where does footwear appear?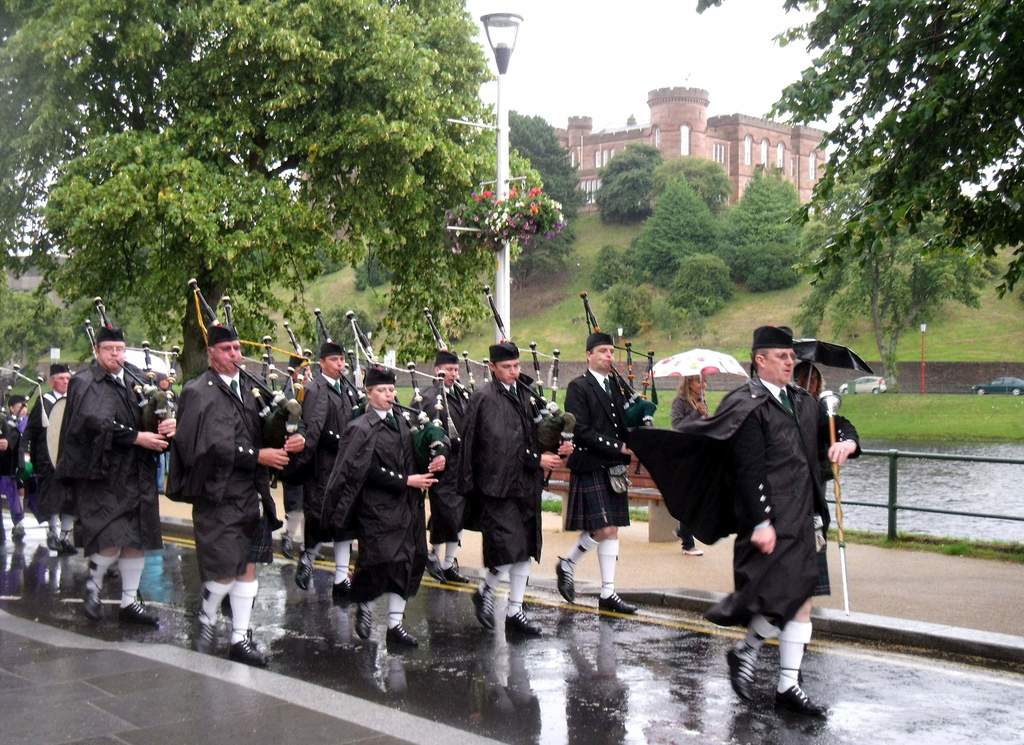
Appears at <region>725, 641, 758, 704</region>.
